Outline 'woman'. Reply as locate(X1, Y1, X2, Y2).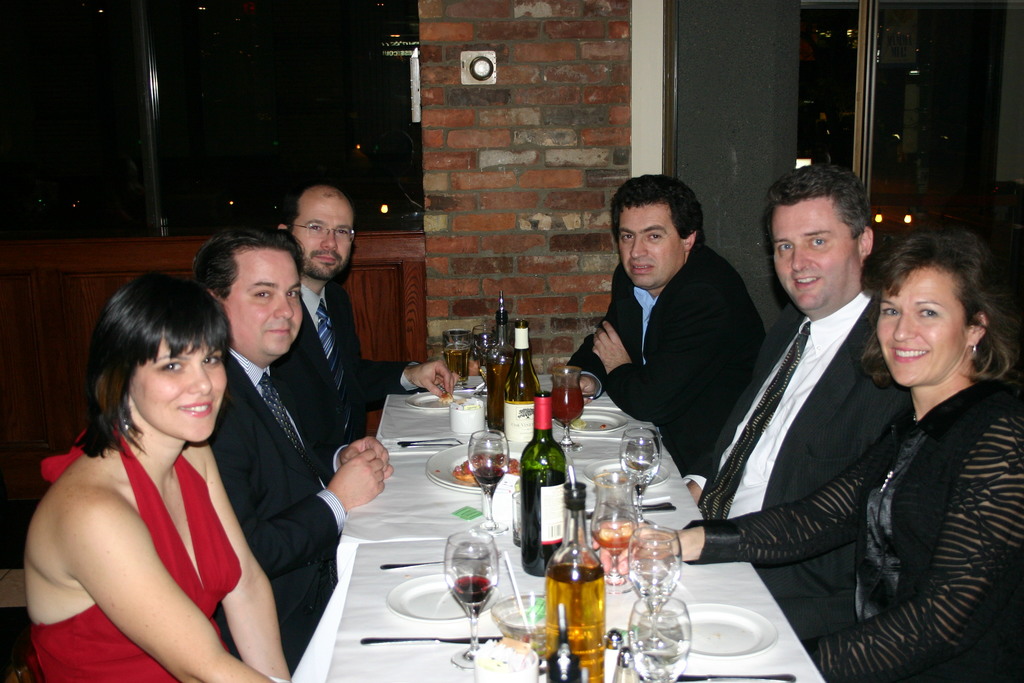
locate(29, 259, 286, 682).
